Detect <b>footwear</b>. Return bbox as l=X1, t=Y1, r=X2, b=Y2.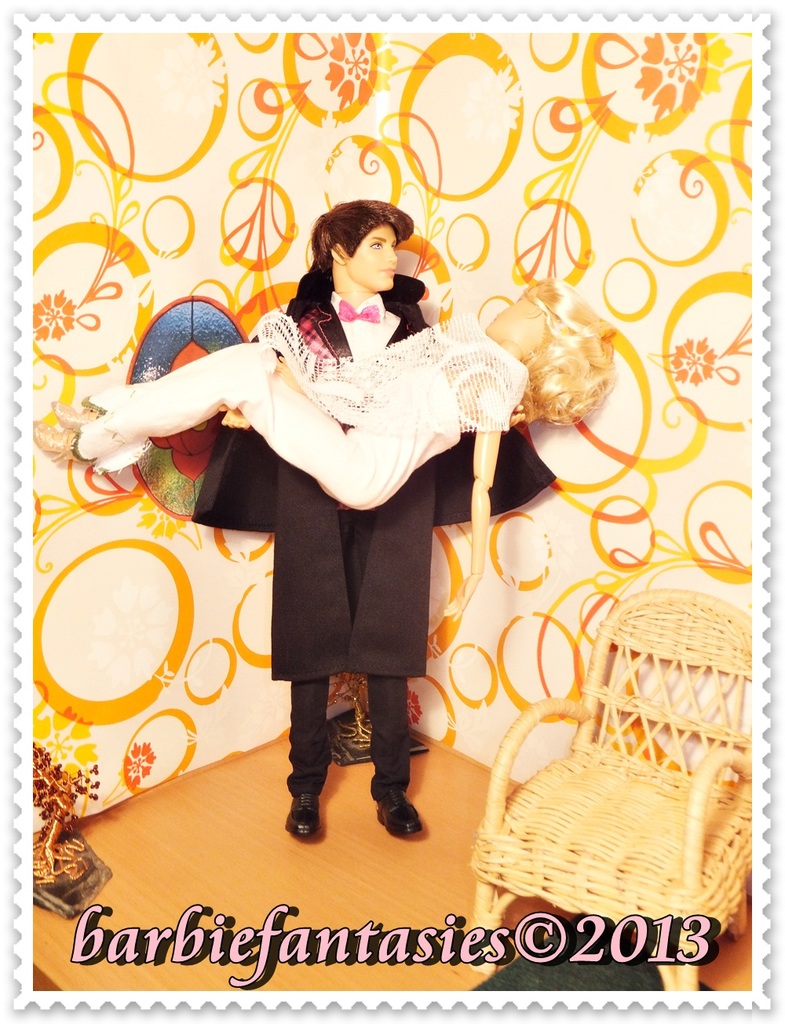
l=287, t=793, r=317, b=839.
